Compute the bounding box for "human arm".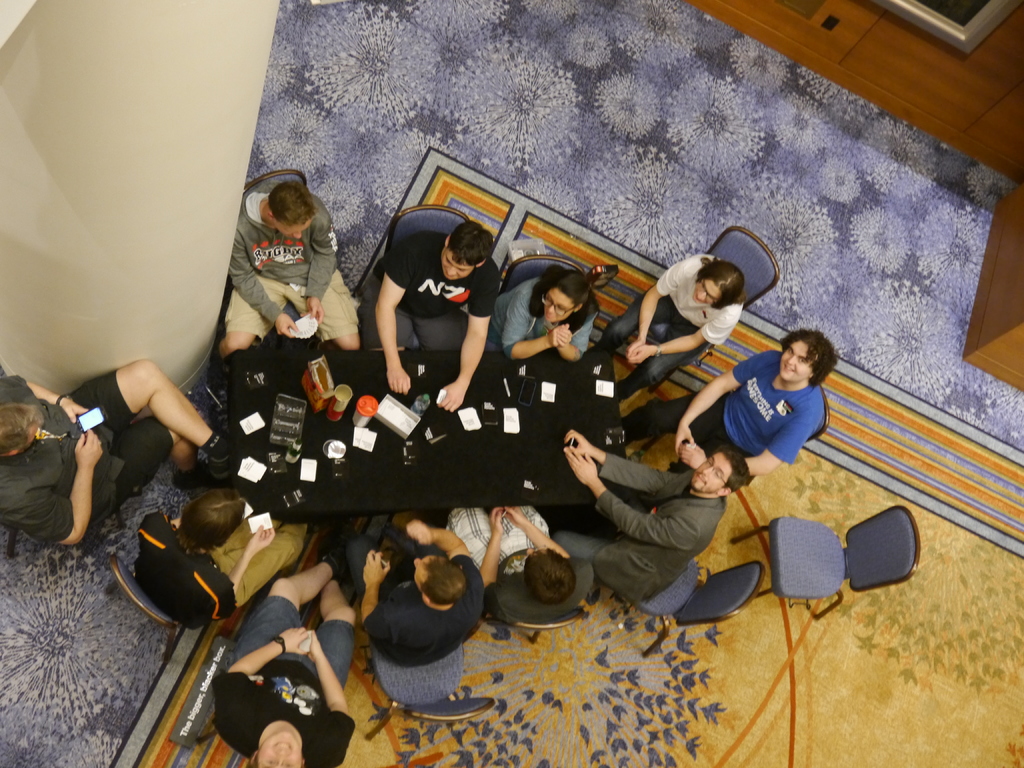
left=307, top=642, right=350, bottom=726.
